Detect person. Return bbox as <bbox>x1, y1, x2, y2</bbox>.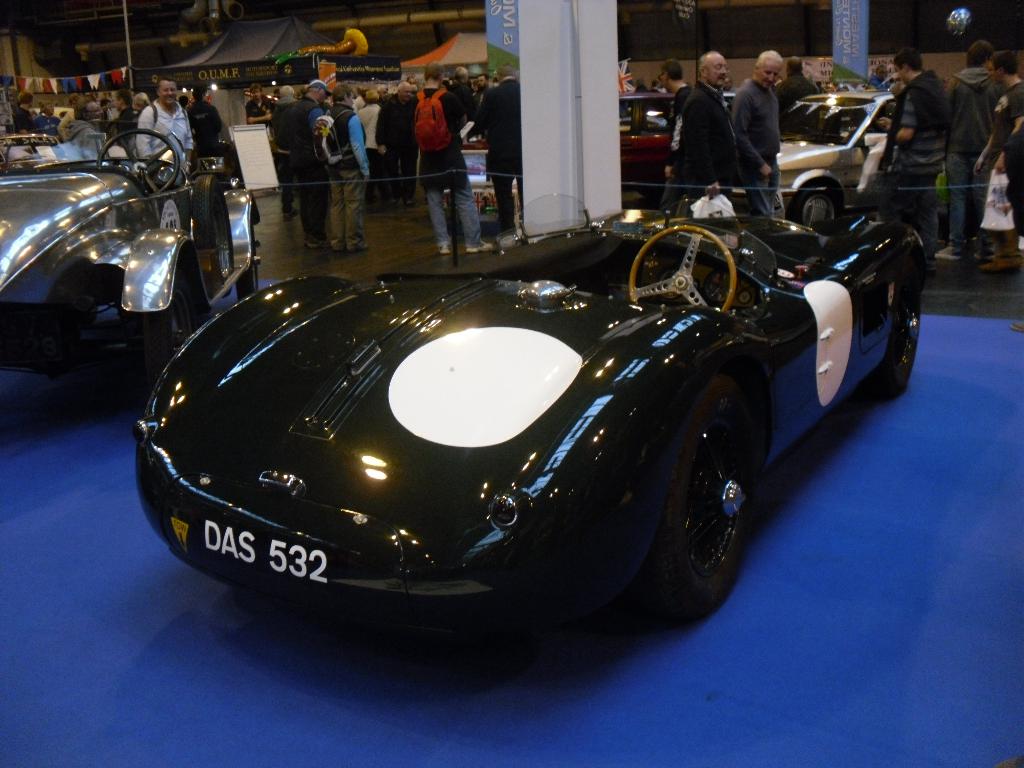
<bbox>268, 76, 348, 245</bbox>.
